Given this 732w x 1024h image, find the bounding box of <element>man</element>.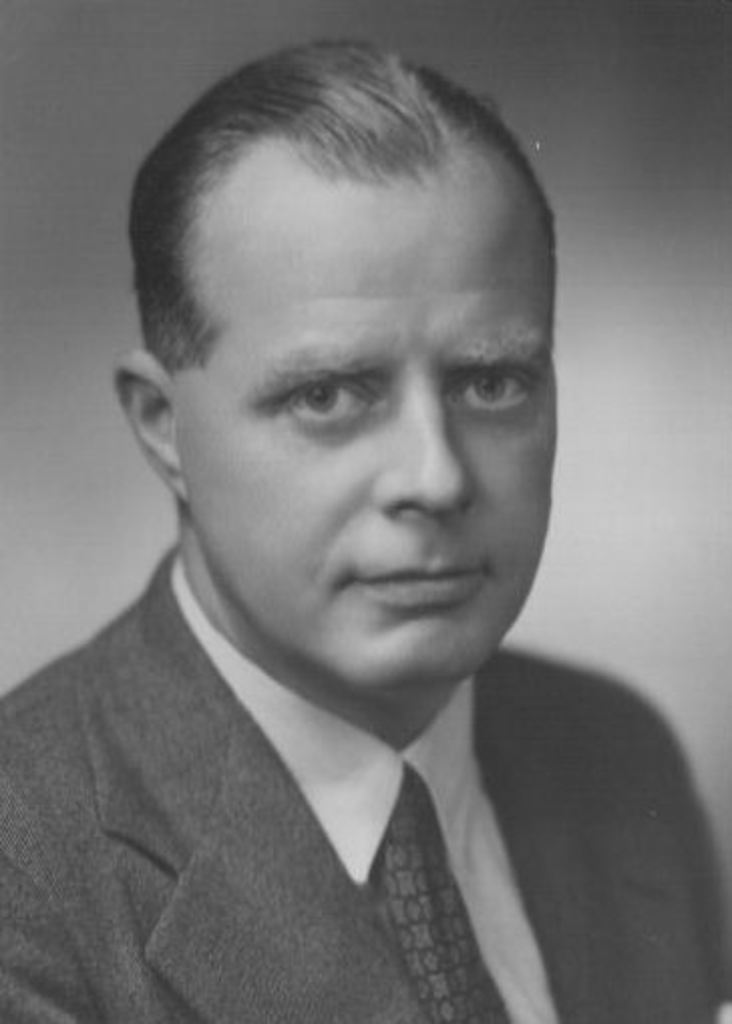
<box>0,70,724,1000</box>.
